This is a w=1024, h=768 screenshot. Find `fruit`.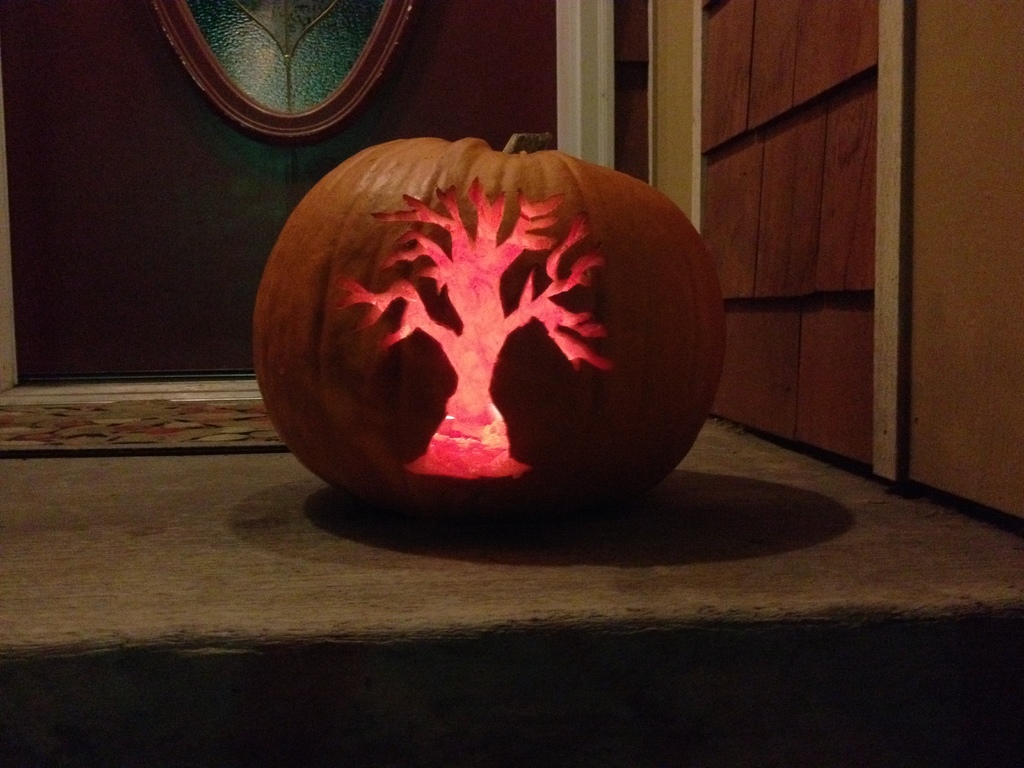
Bounding box: bbox=[265, 144, 736, 548].
